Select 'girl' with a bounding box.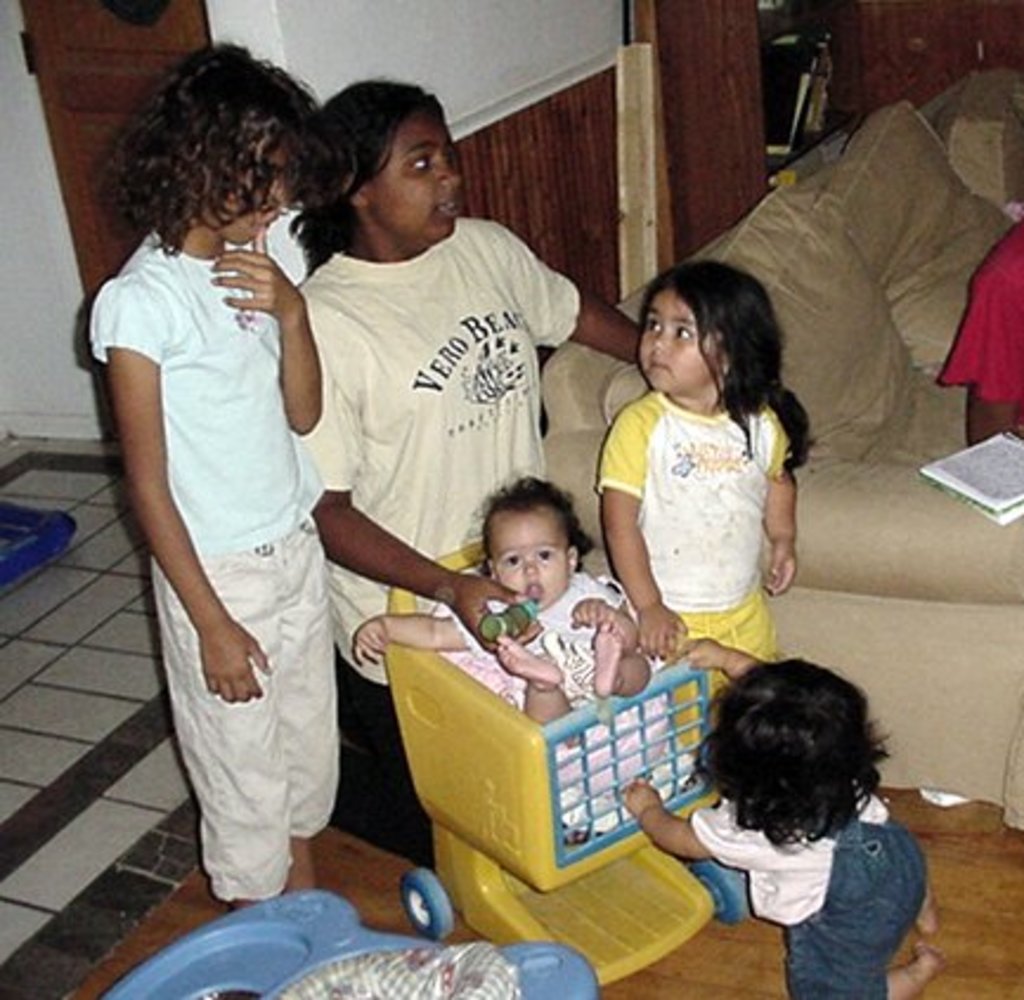
<box>641,631,948,988</box>.
